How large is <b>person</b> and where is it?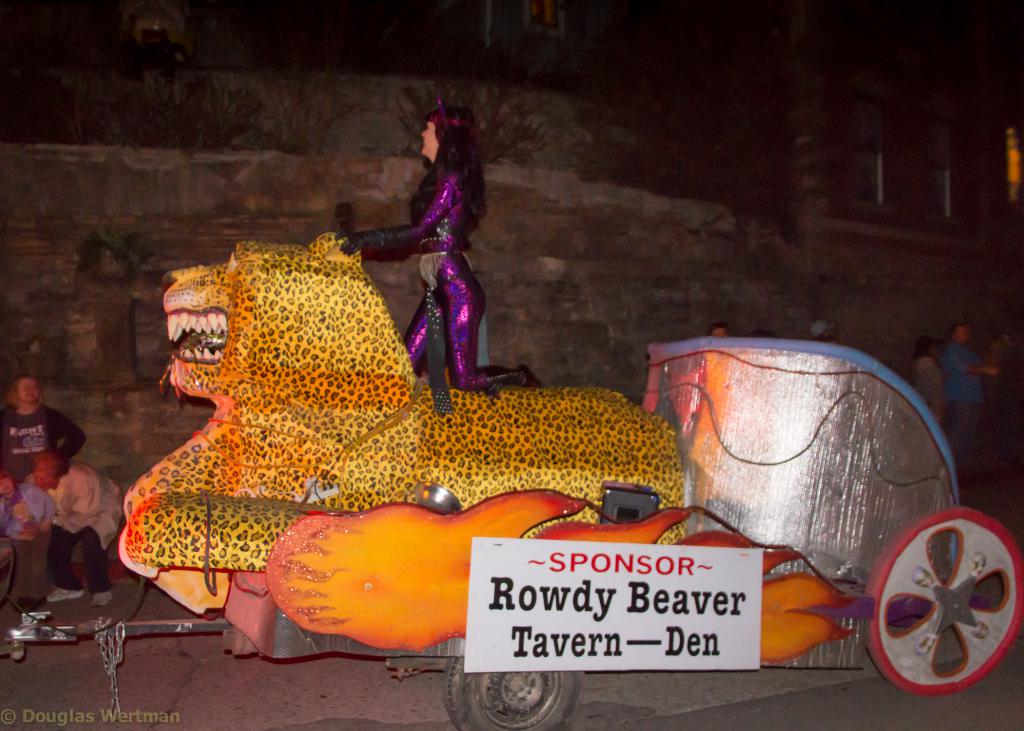
Bounding box: (4, 452, 132, 604).
